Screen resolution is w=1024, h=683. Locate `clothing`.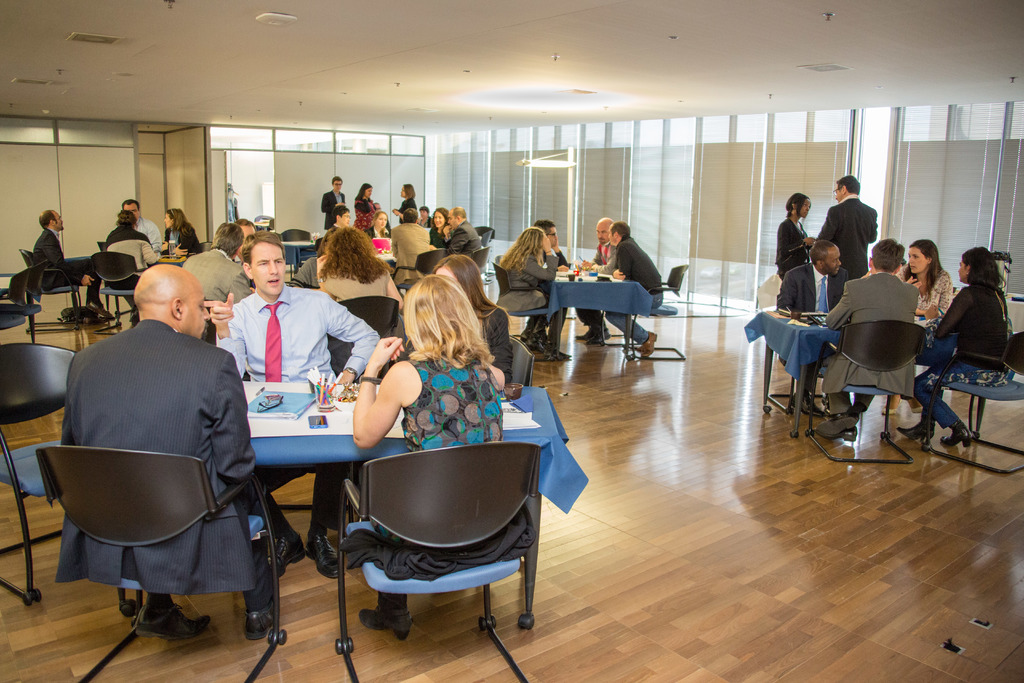
BBox(57, 292, 264, 588).
